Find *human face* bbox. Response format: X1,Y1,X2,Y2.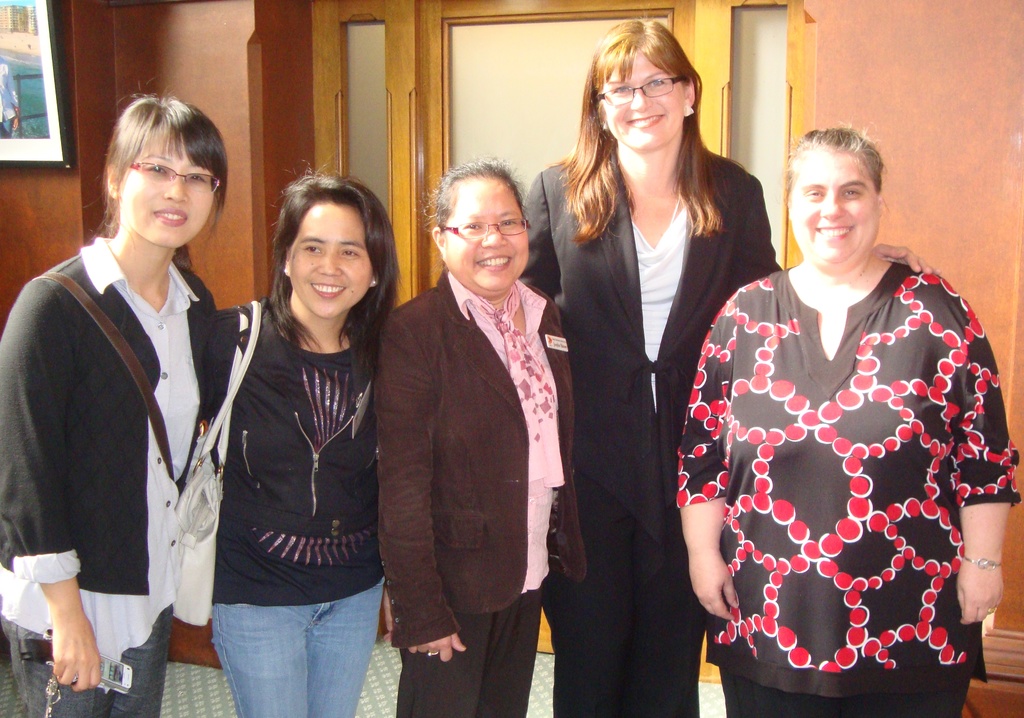
289,202,372,317.
